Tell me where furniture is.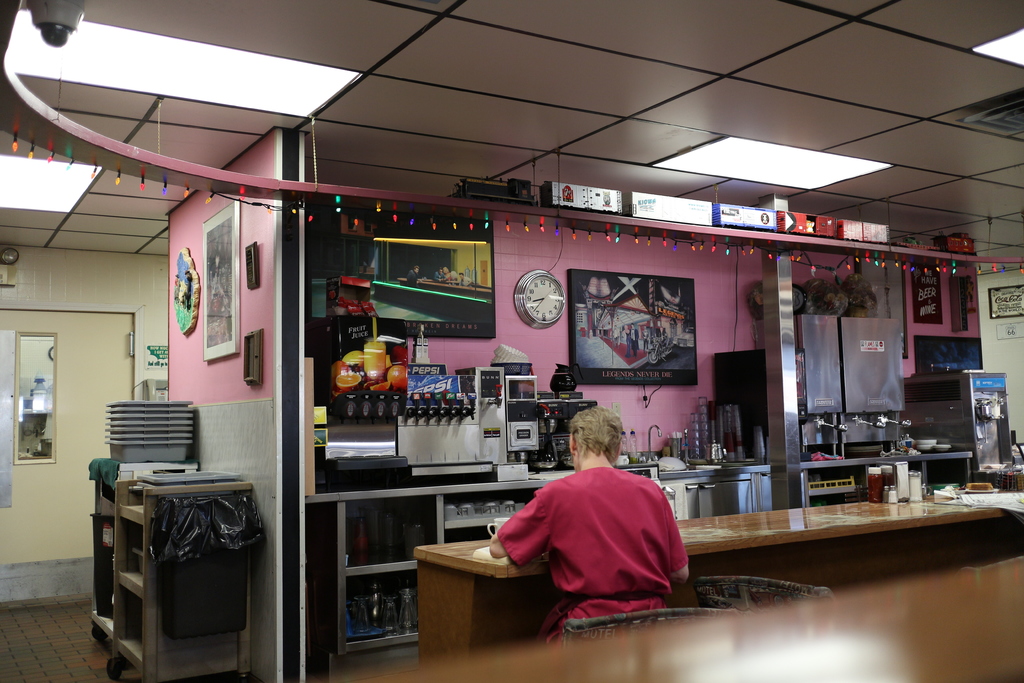
furniture is at {"x1": 407, "y1": 509, "x2": 1012, "y2": 662}.
